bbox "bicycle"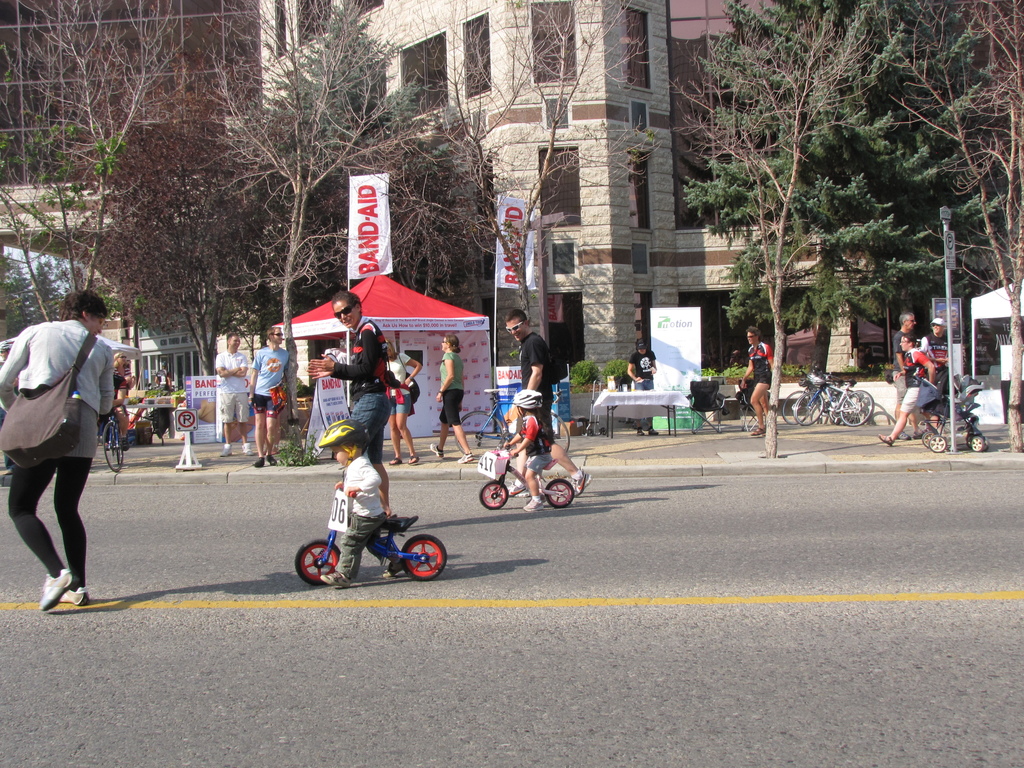
291 511 450 589
